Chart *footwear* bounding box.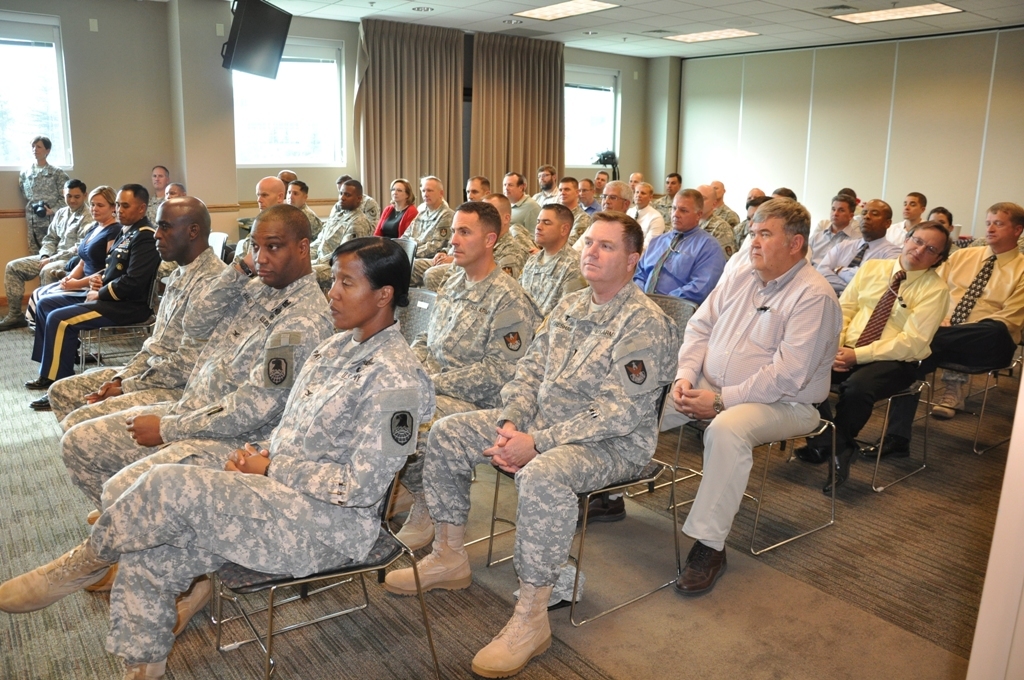
Charted: Rect(84, 505, 112, 524).
